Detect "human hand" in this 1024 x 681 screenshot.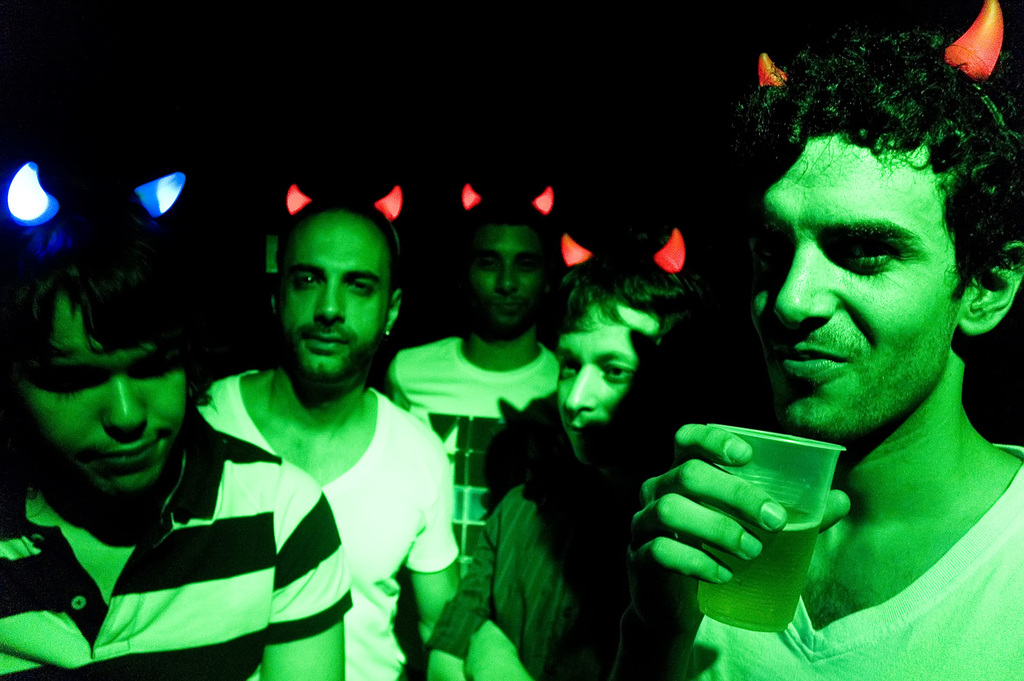
Detection: left=463, top=622, right=515, bottom=680.
